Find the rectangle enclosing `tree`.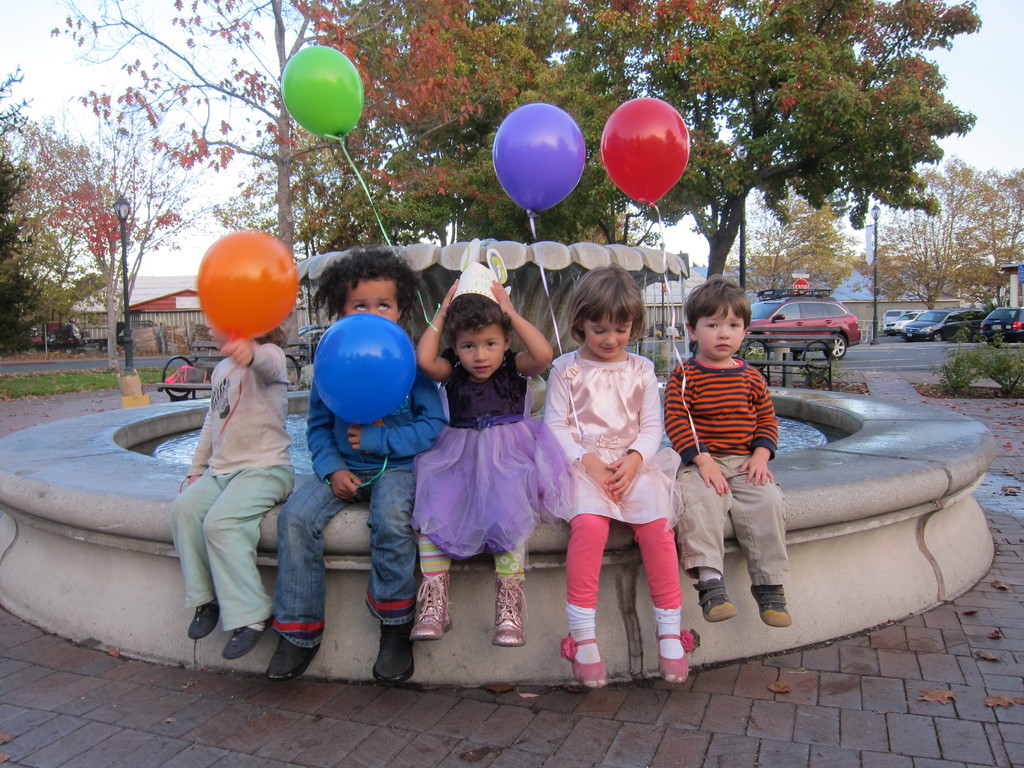
bbox=[720, 180, 859, 305].
